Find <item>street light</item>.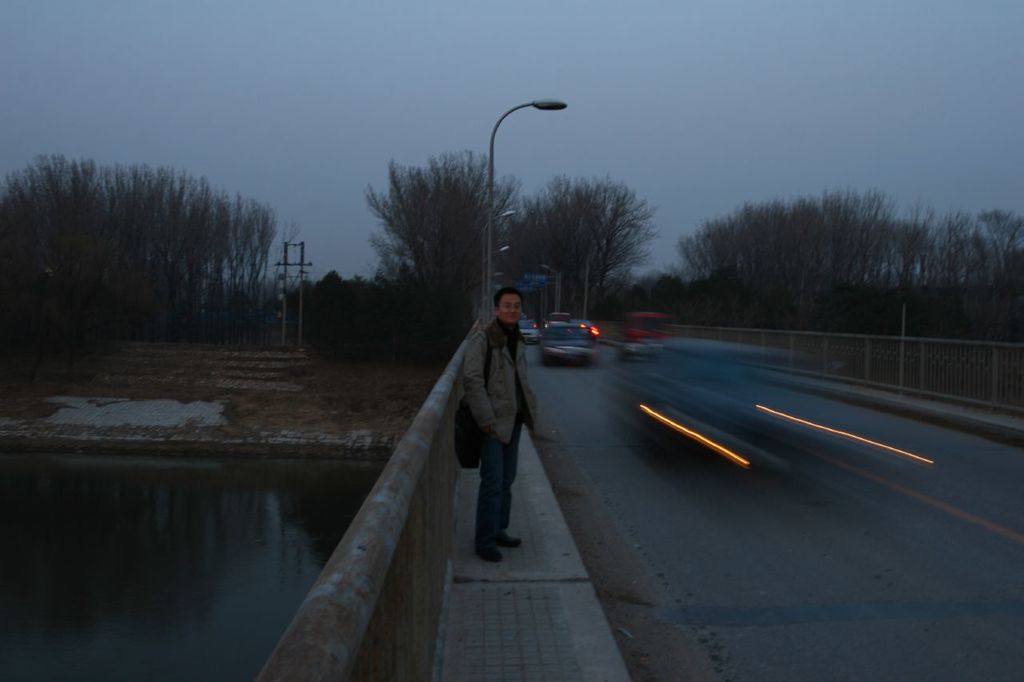
490/271/504/277.
